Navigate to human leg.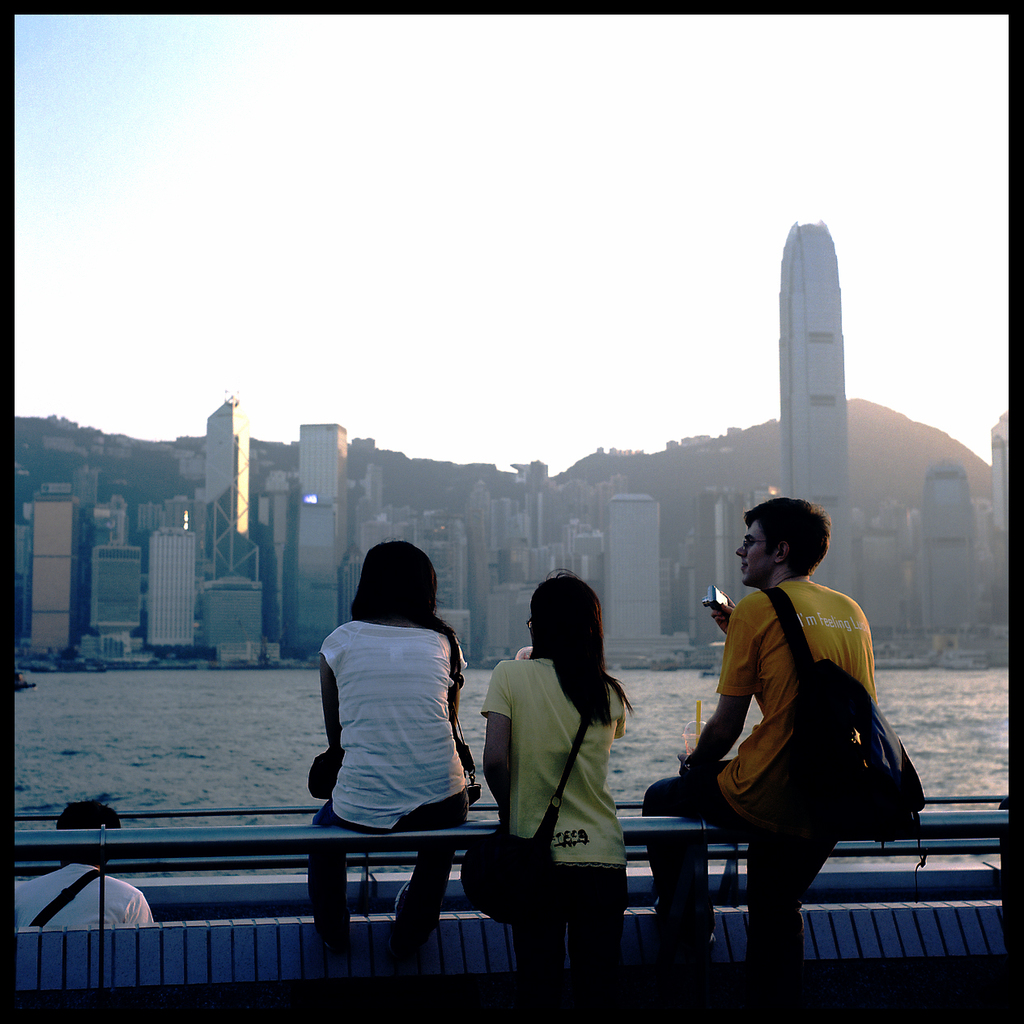
Navigation target: l=410, t=788, r=468, b=917.
